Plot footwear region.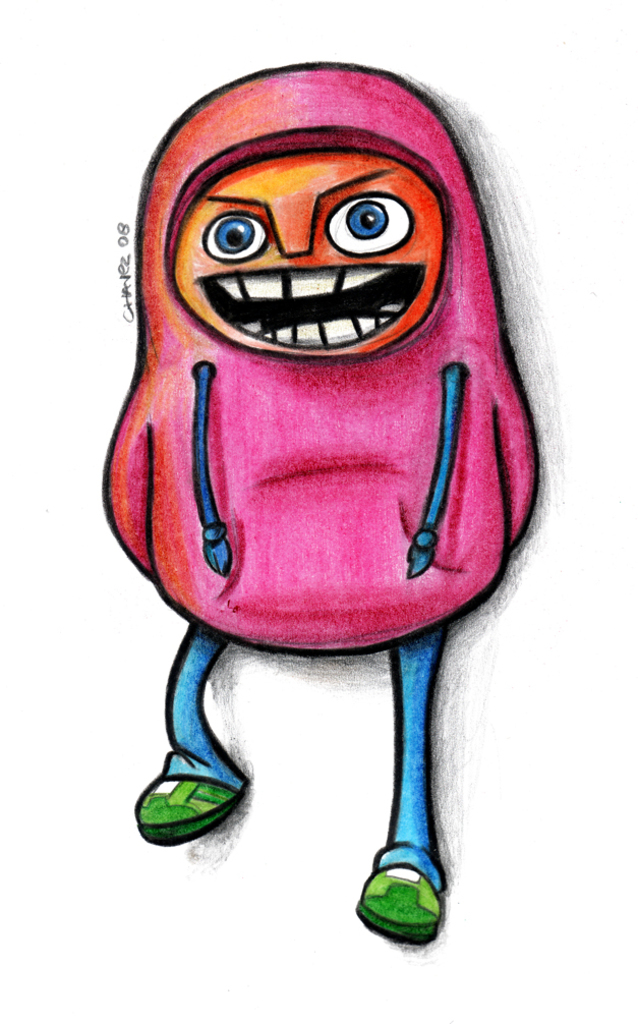
Plotted at <box>129,776,244,847</box>.
